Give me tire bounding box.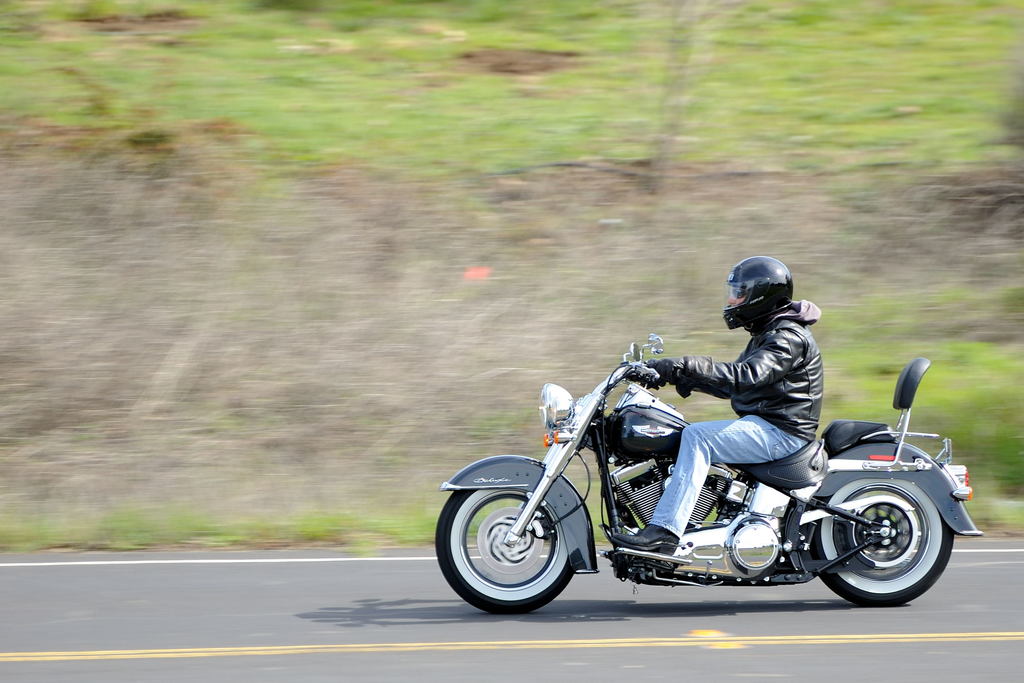
bbox=[803, 440, 957, 604].
